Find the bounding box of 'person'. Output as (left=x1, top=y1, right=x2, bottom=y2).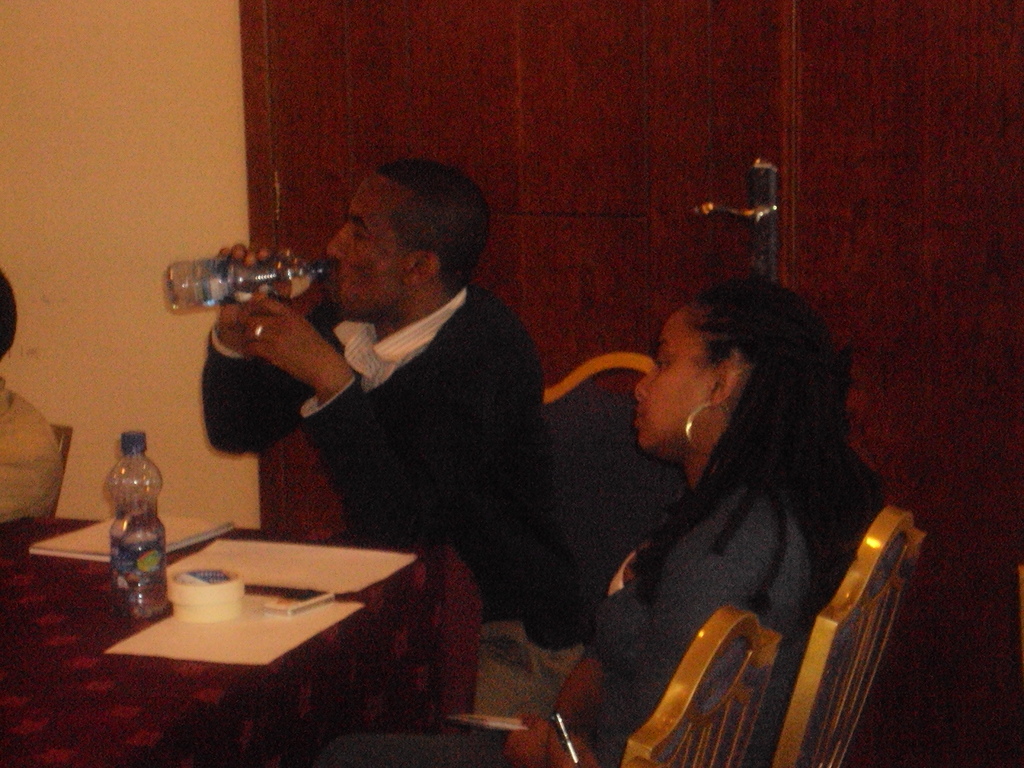
(left=1, top=268, right=67, bottom=518).
